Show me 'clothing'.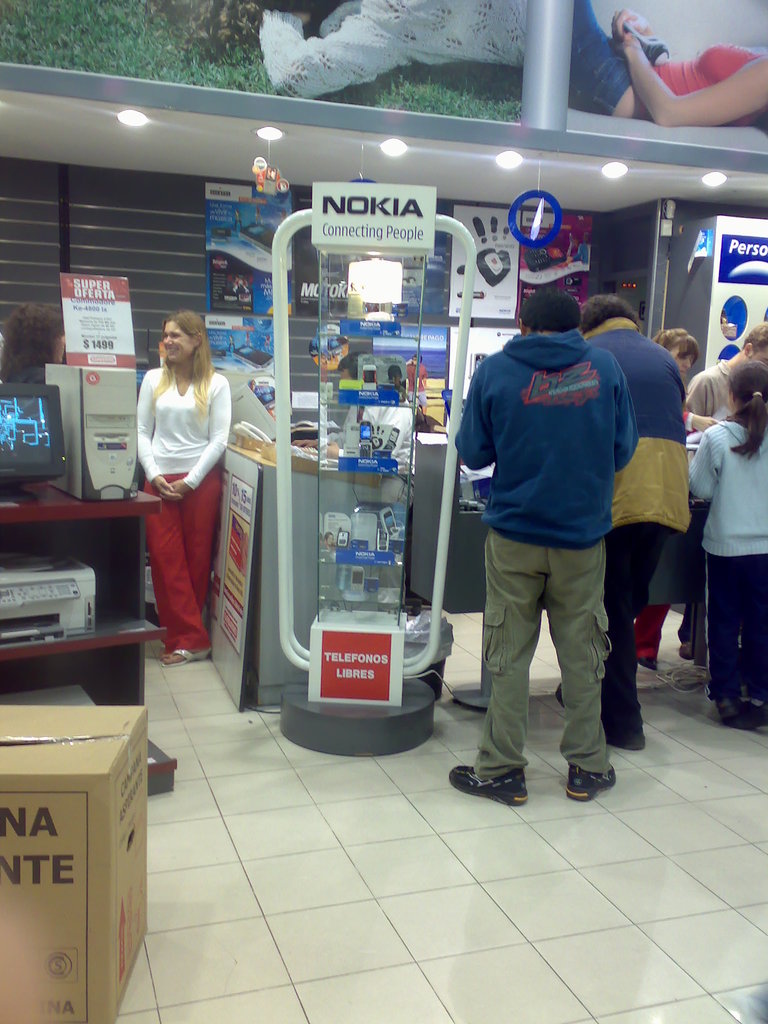
'clothing' is here: 135,364,233,653.
